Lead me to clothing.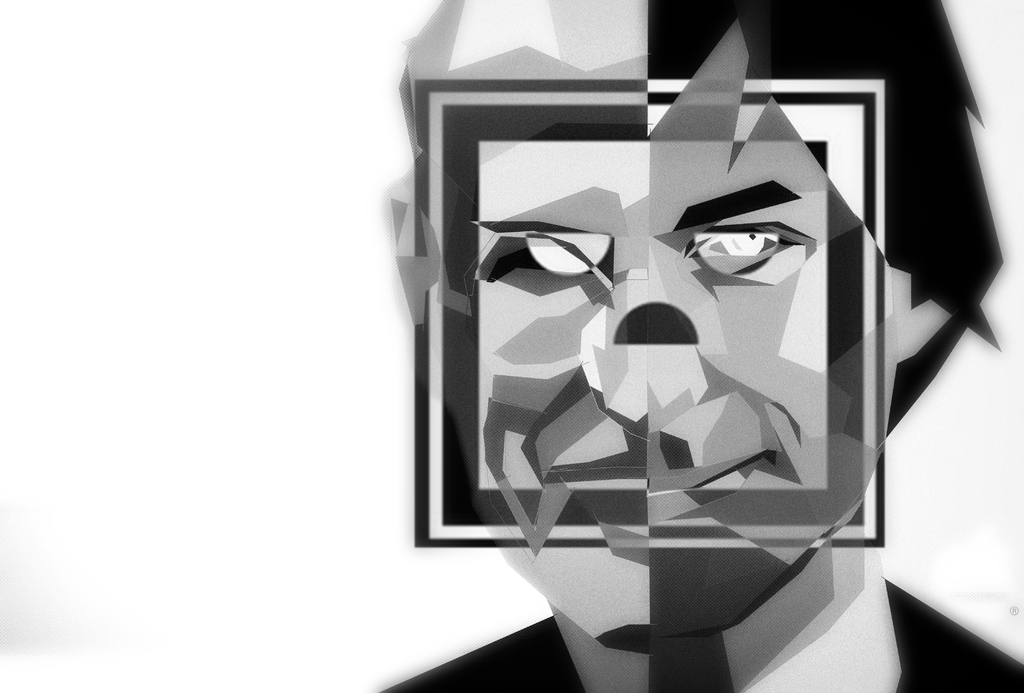
Lead to <region>375, 578, 1023, 692</region>.
